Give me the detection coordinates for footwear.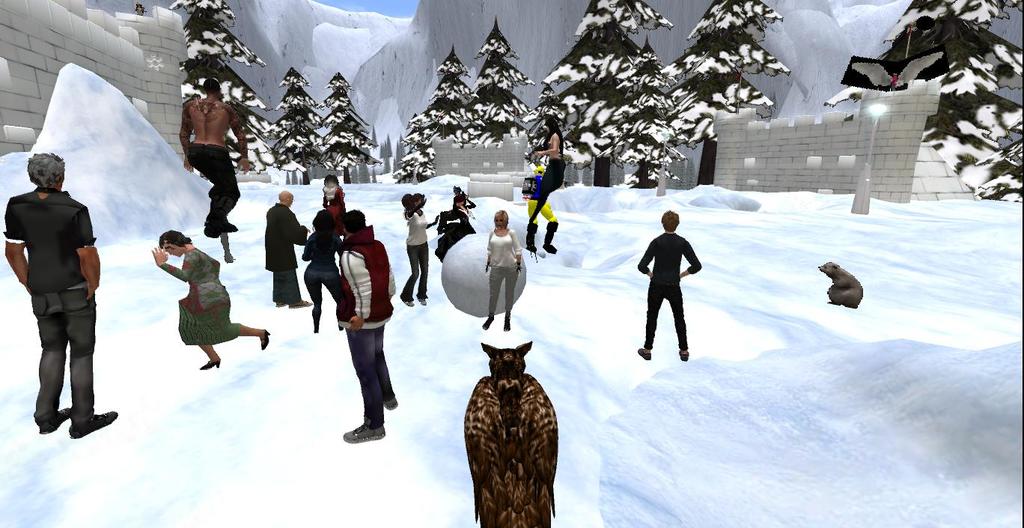
bbox(342, 423, 384, 440).
